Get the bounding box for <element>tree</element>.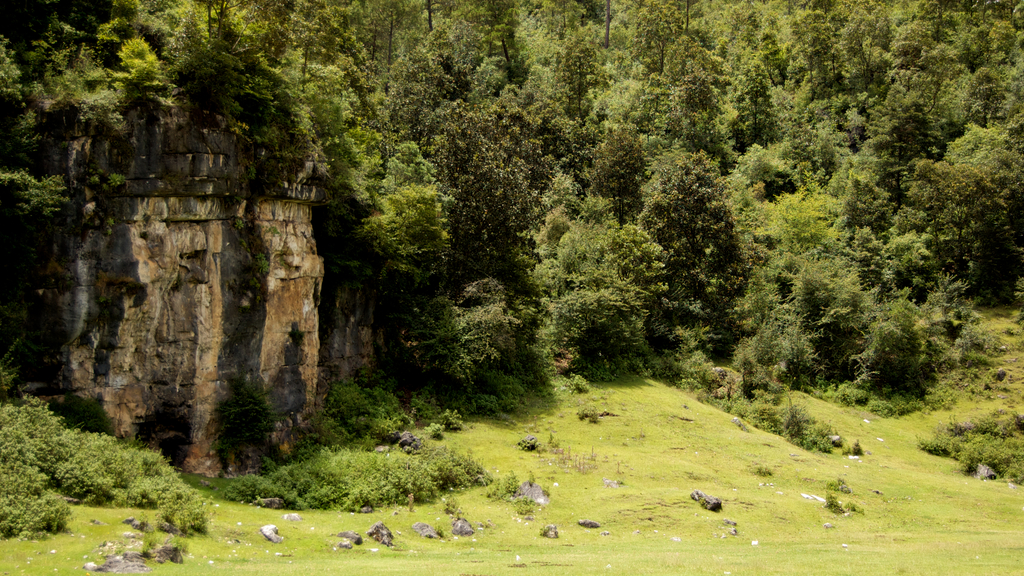
[left=636, top=129, right=764, bottom=353].
